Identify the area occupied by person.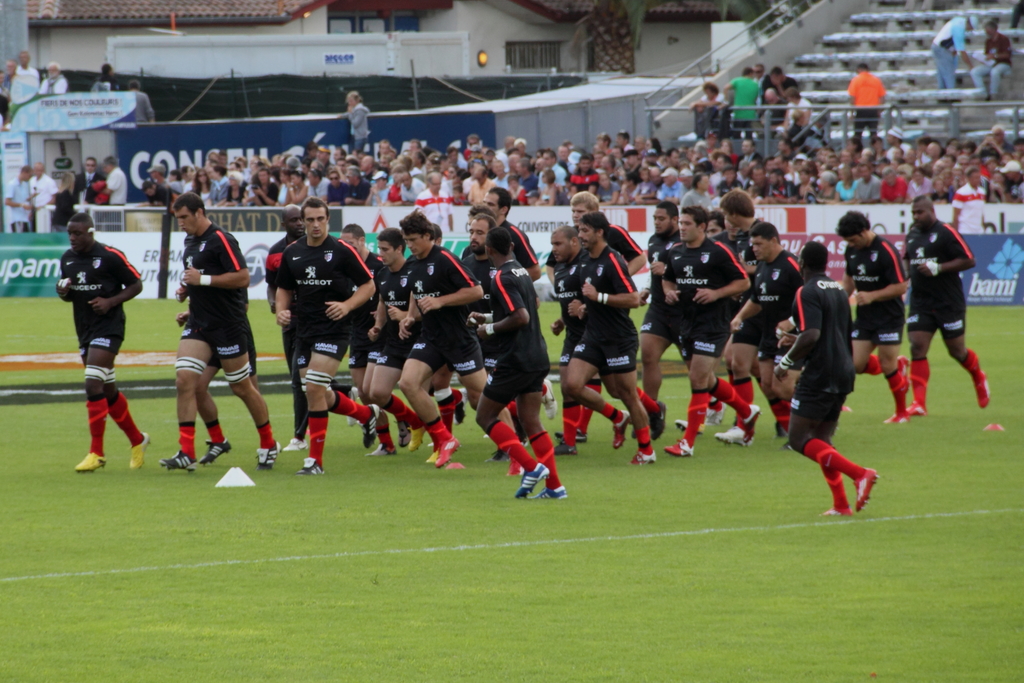
Area: {"left": 150, "top": 189, "right": 250, "bottom": 472}.
